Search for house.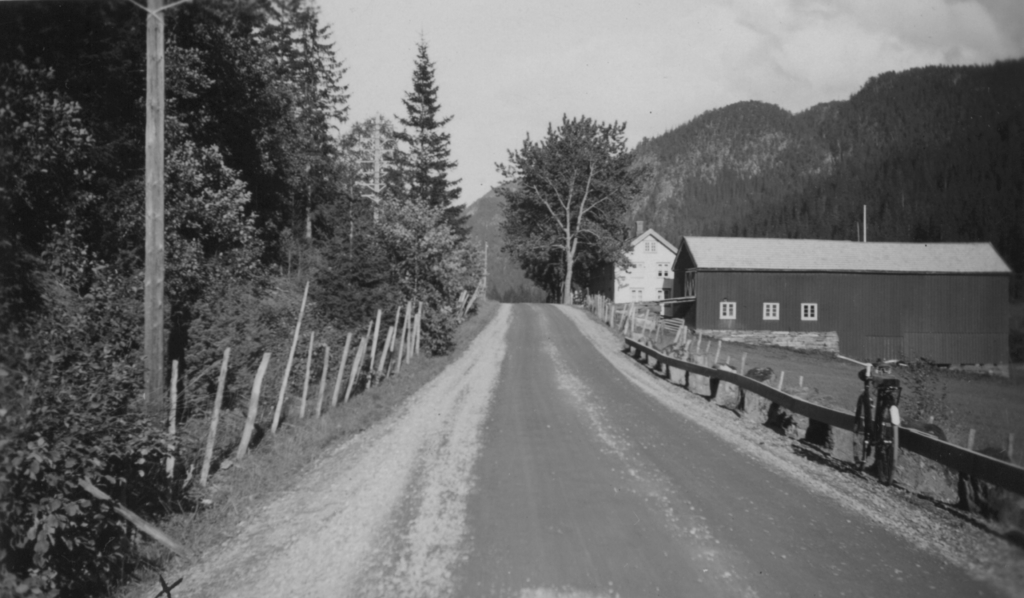
Found at BBox(654, 239, 968, 369).
